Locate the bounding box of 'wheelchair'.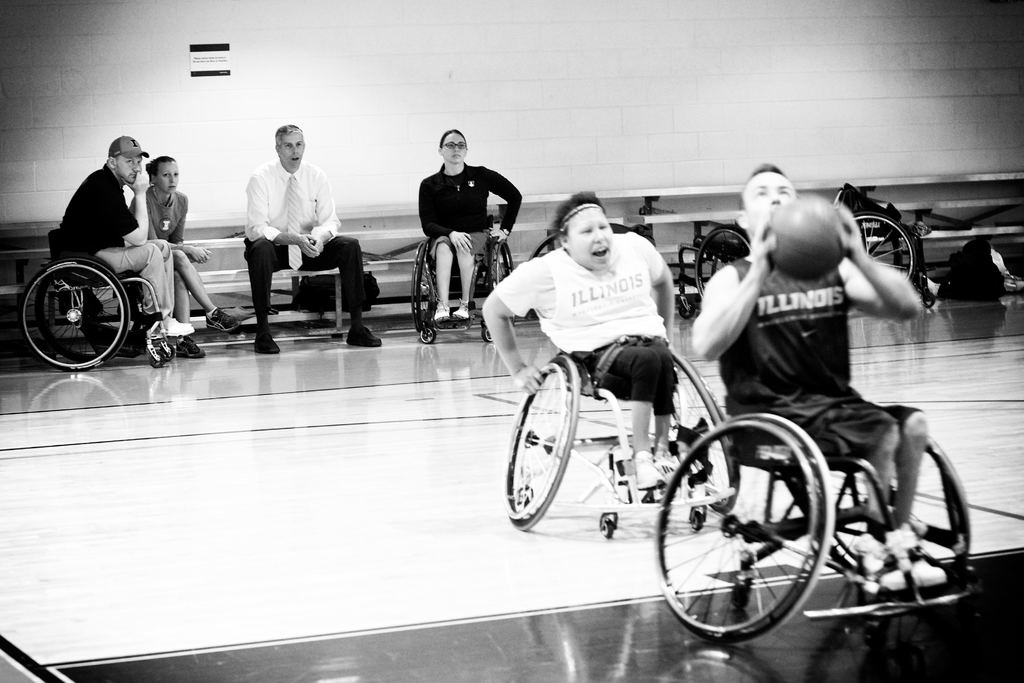
Bounding box: left=827, top=181, right=958, bottom=297.
